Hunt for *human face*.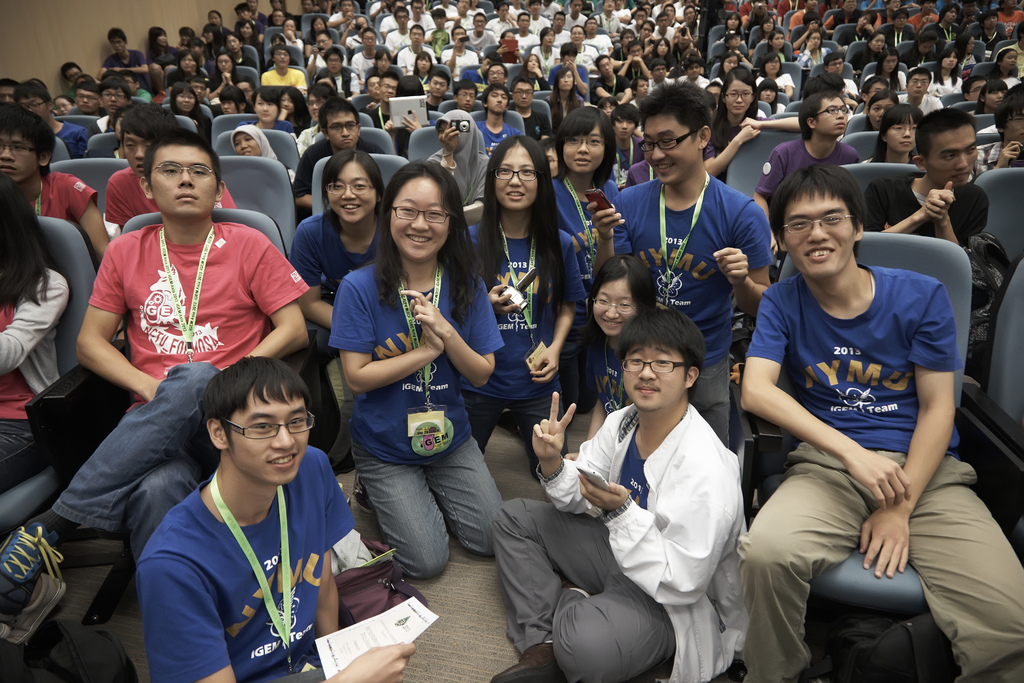
Hunted down at 483, 58, 493, 72.
